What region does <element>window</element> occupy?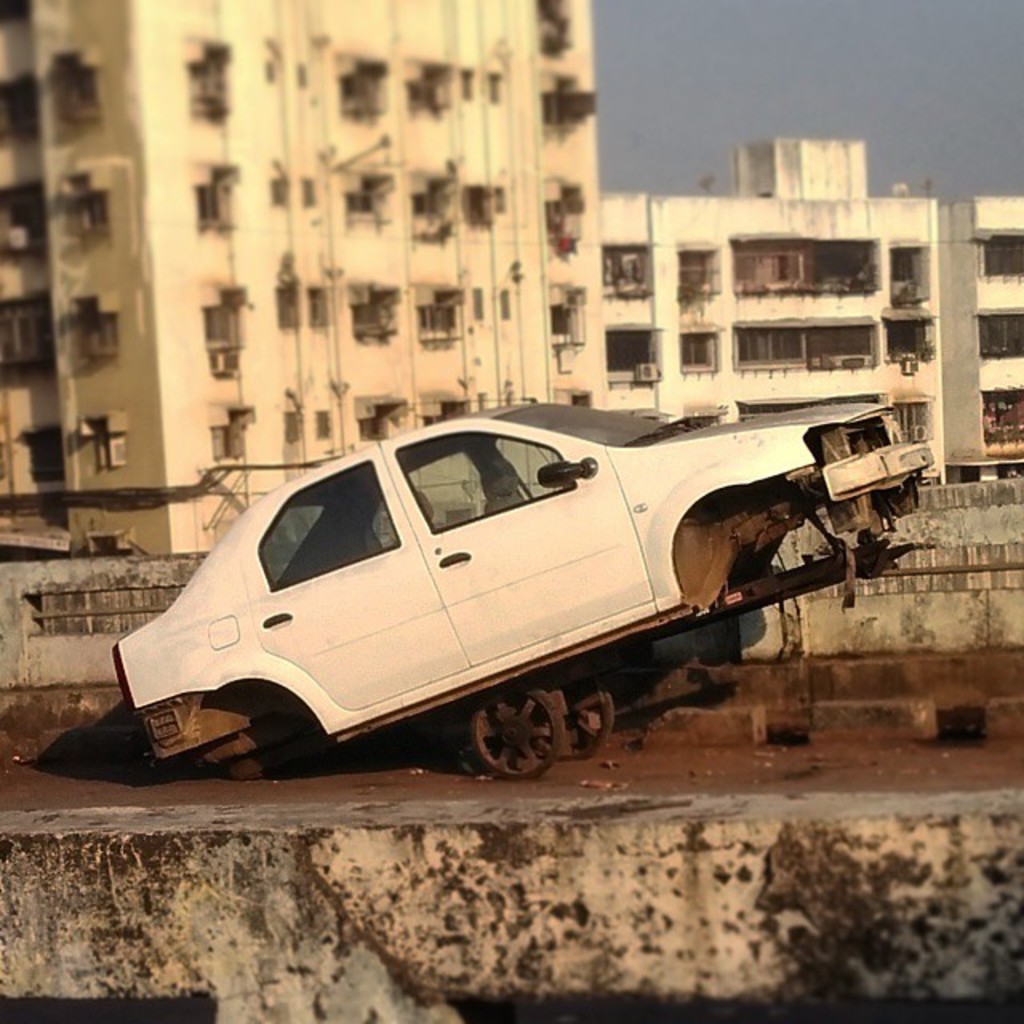
(194,170,240,227).
